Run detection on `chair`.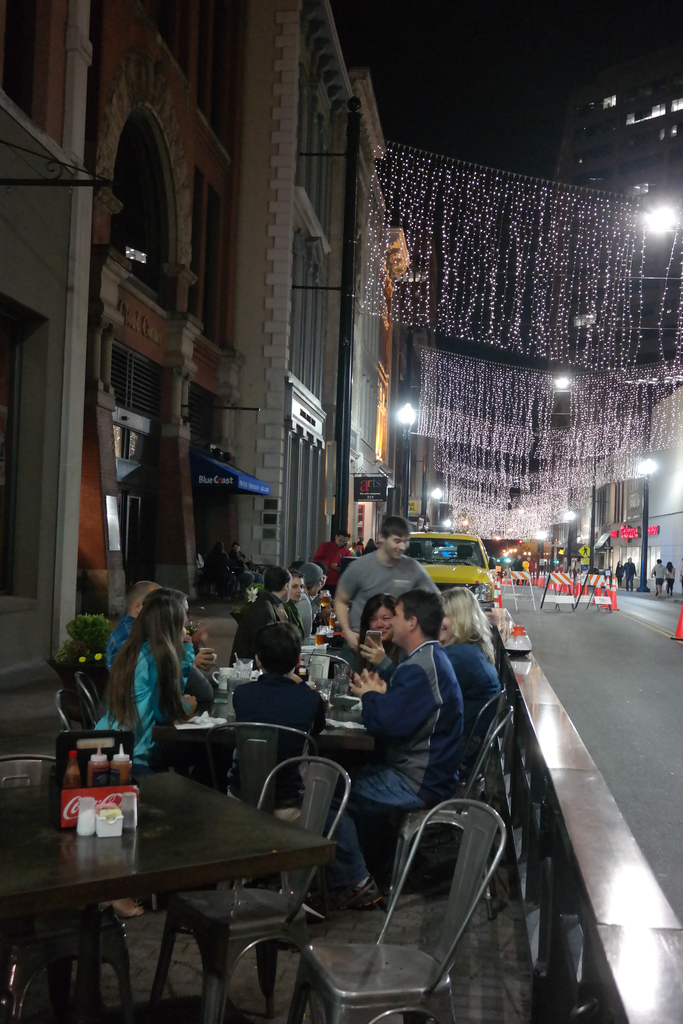
Result: locate(57, 686, 97, 730).
